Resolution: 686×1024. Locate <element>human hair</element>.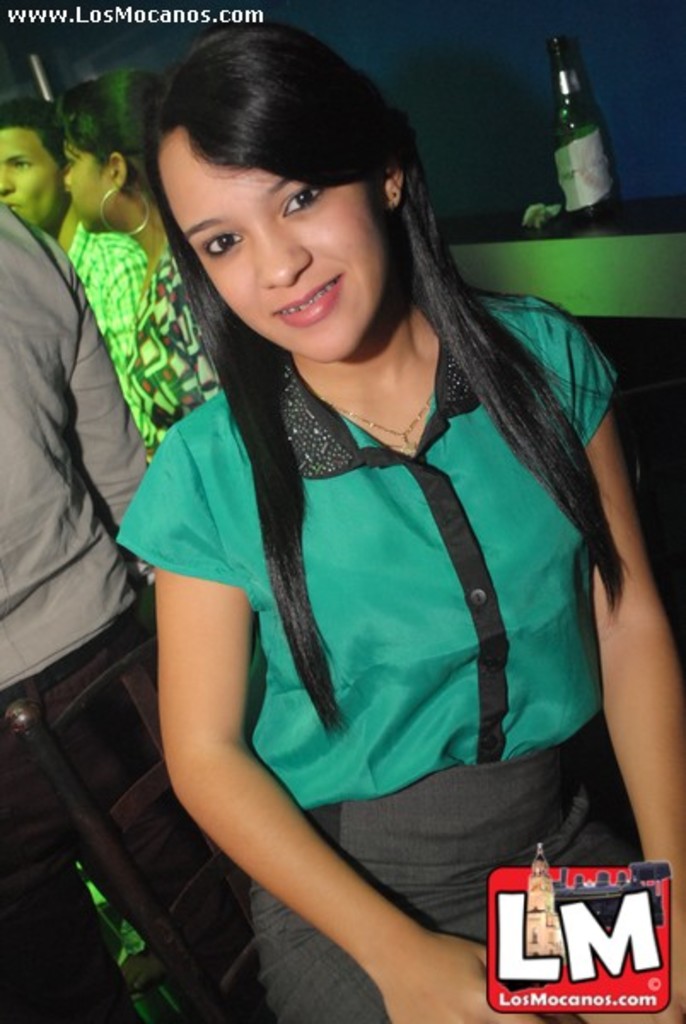
0,96,61,162.
